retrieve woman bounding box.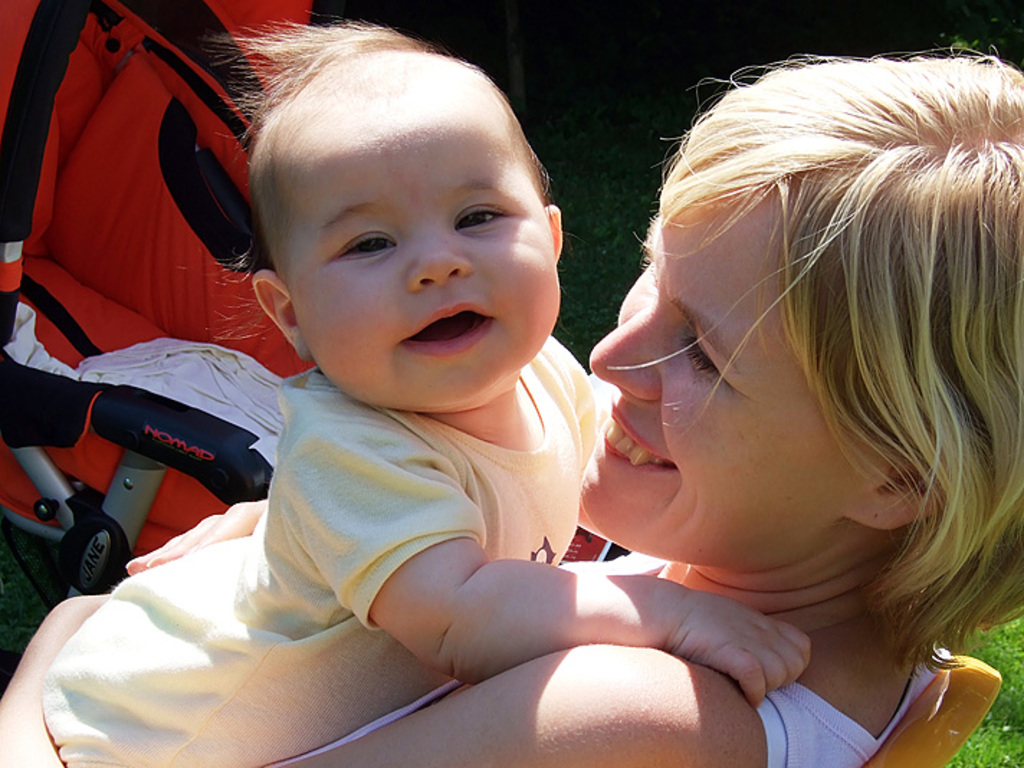
Bounding box: left=0, top=42, right=1023, bottom=767.
